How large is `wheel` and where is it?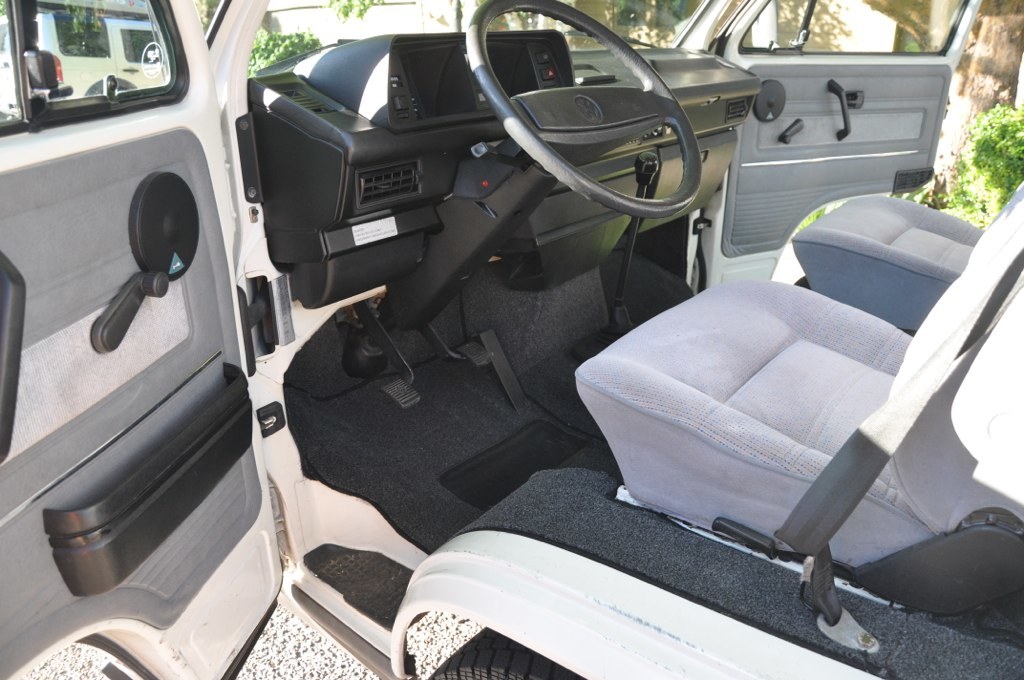
Bounding box: Rect(463, 0, 704, 219).
